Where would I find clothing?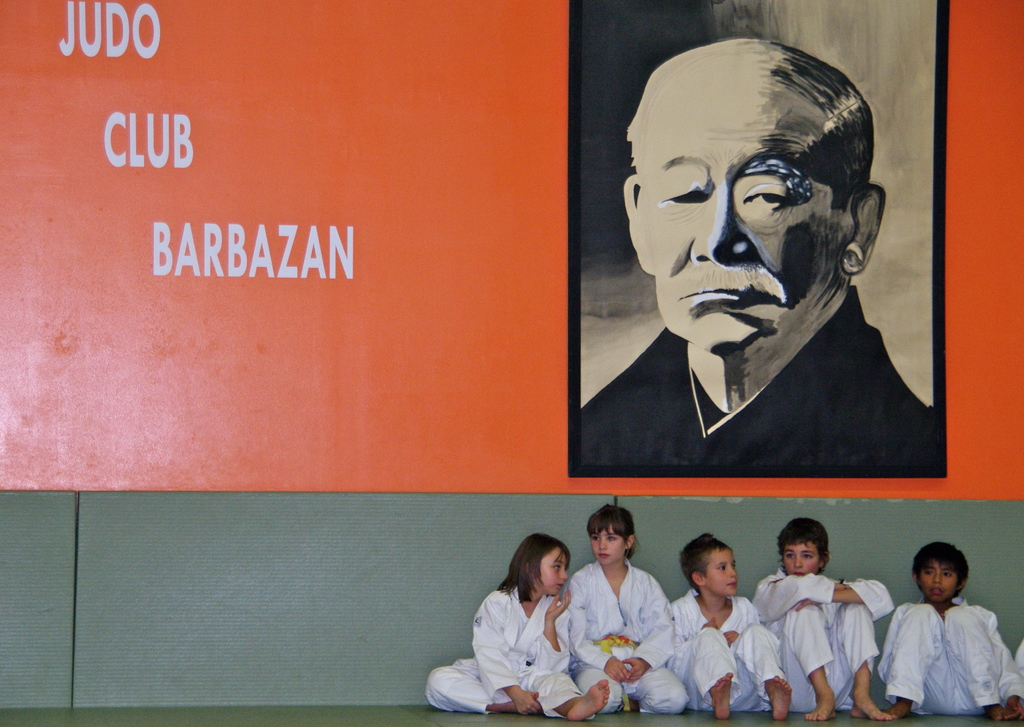
At bbox=[423, 585, 595, 709].
